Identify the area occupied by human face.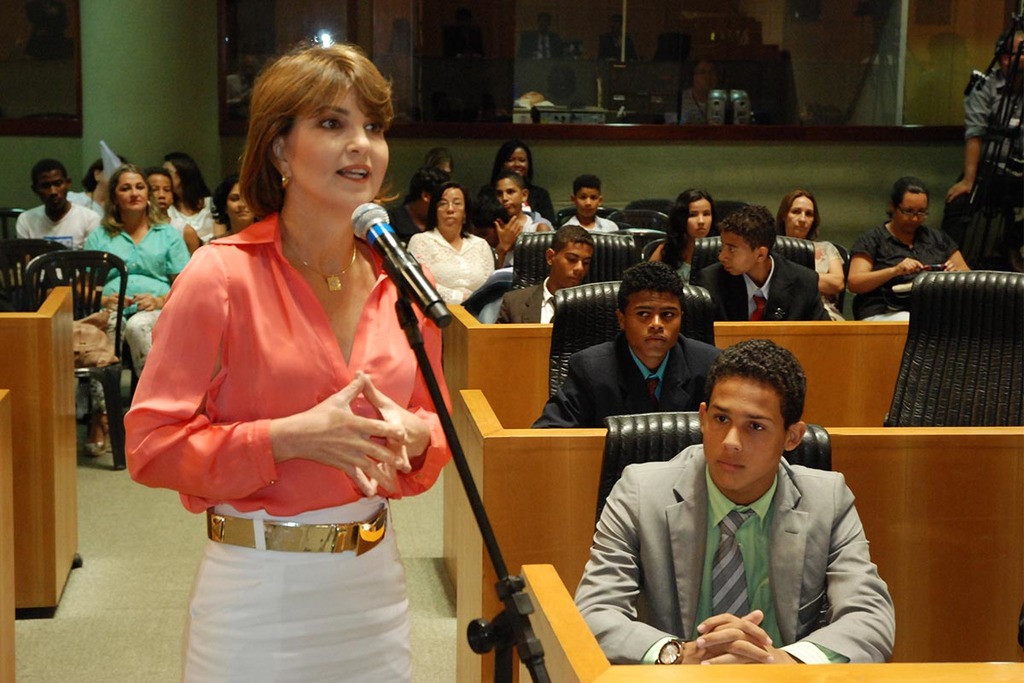
Area: left=554, top=242, right=593, bottom=290.
